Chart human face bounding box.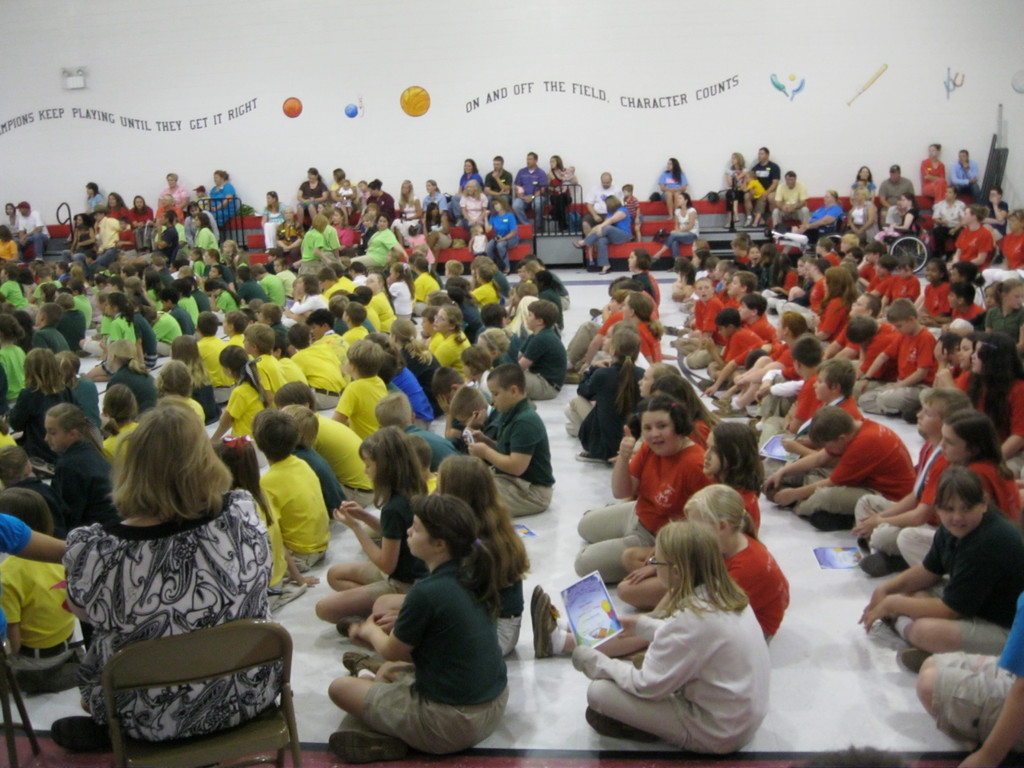
Charted: x1=1005, y1=290, x2=1023, y2=312.
